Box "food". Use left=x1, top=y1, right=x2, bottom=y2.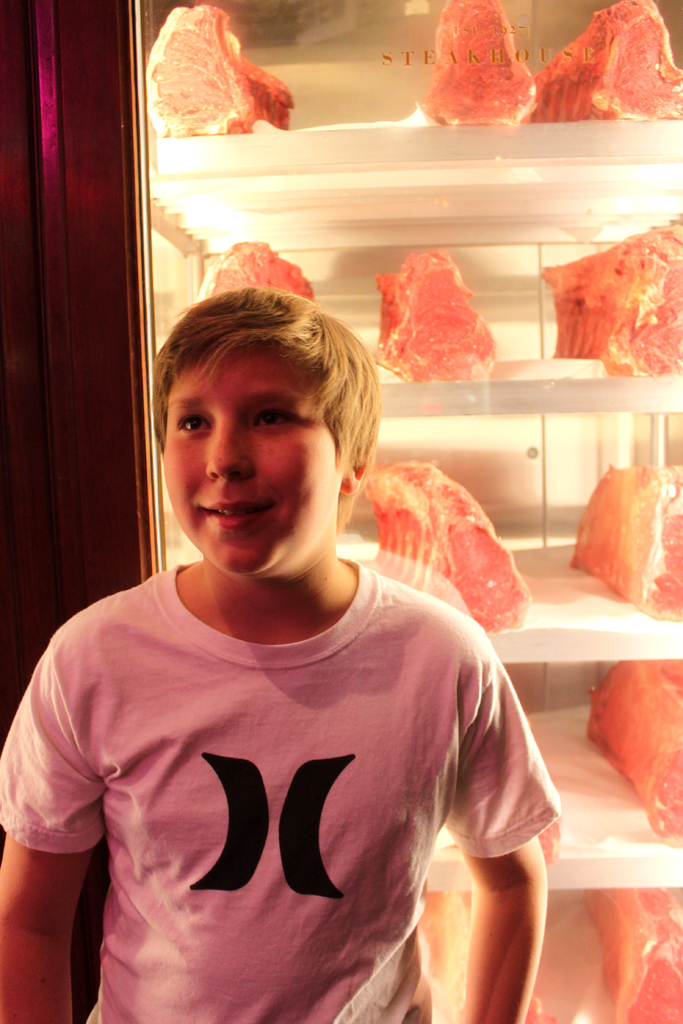
left=584, top=886, right=682, bottom=1023.
